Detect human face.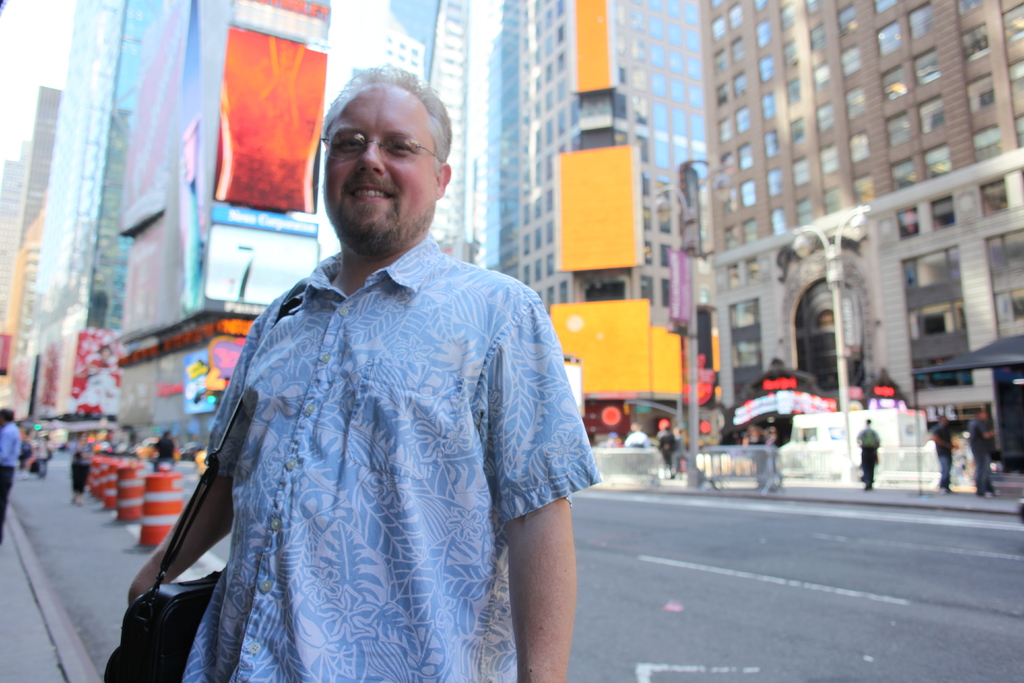
Detected at [x1=318, y1=86, x2=438, y2=242].
